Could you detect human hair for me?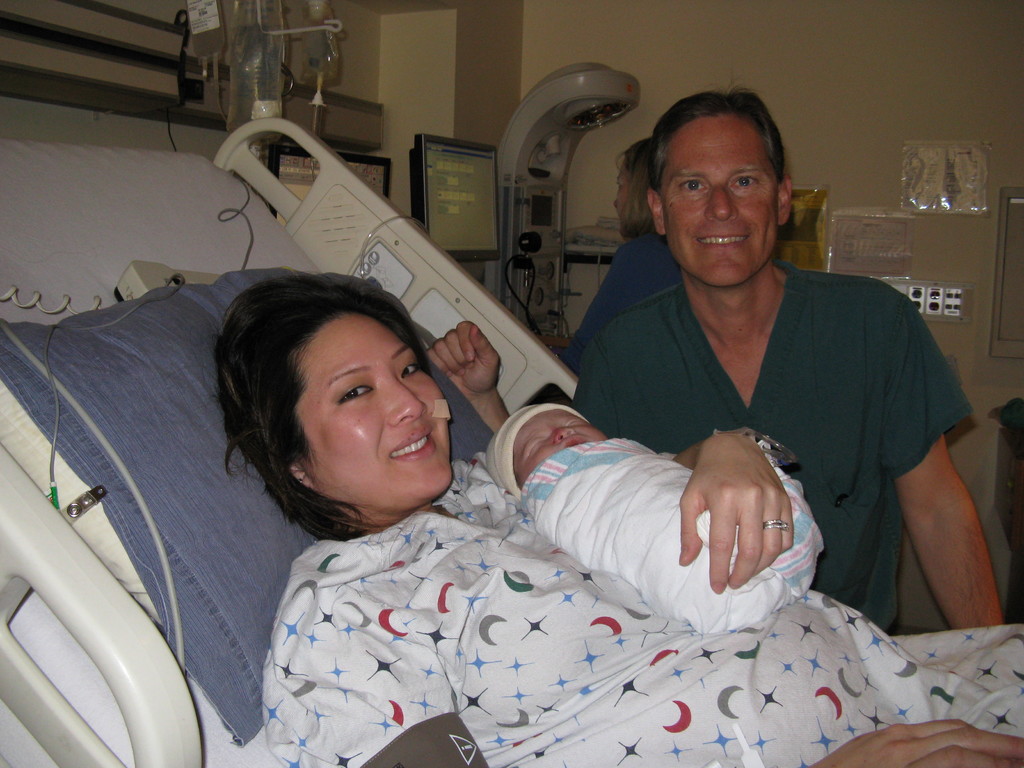
Detection result: left=646, top=86, right=786, bottom=229.
